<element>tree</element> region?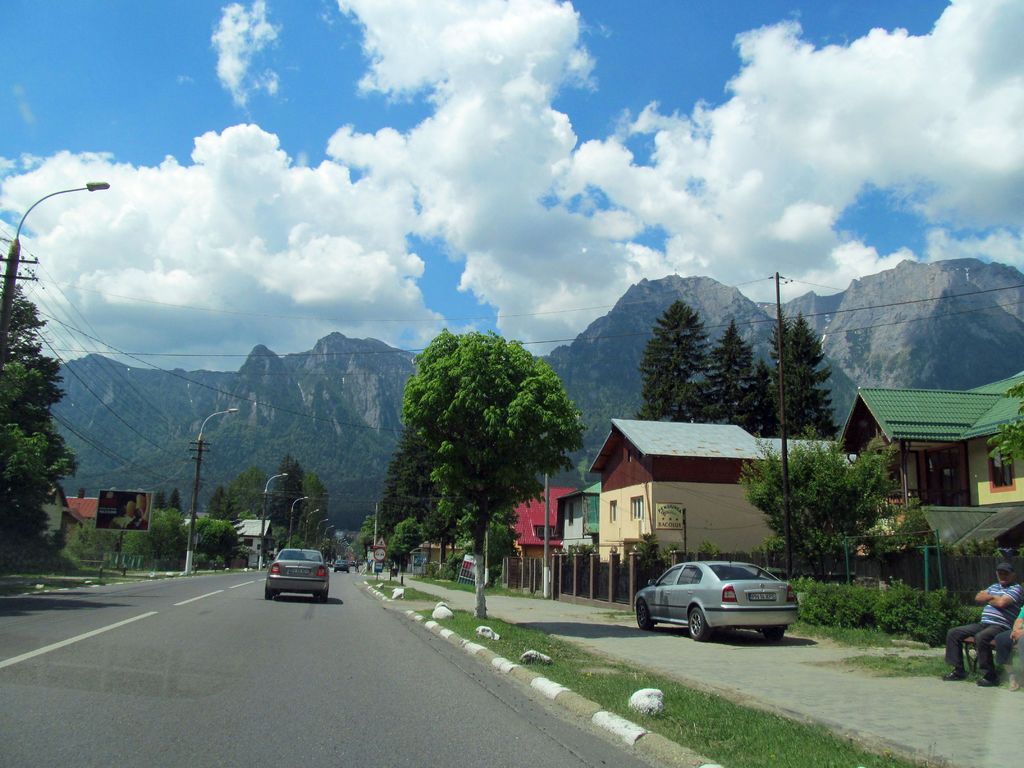
rect(638, 300, 701, 425)
